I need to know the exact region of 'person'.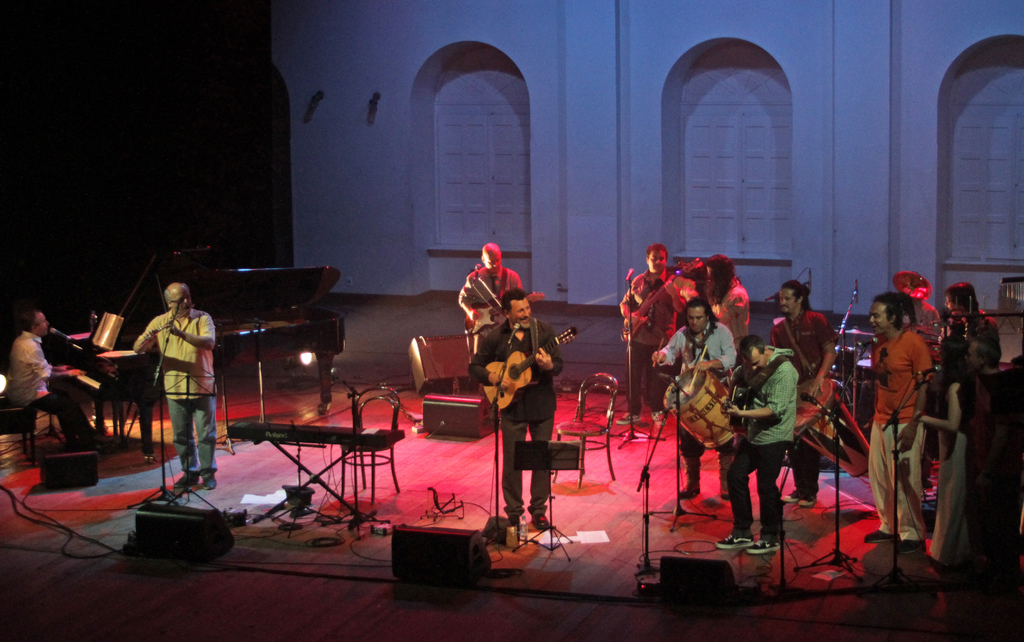
Region: BBox(863, 289, 935, 549).
